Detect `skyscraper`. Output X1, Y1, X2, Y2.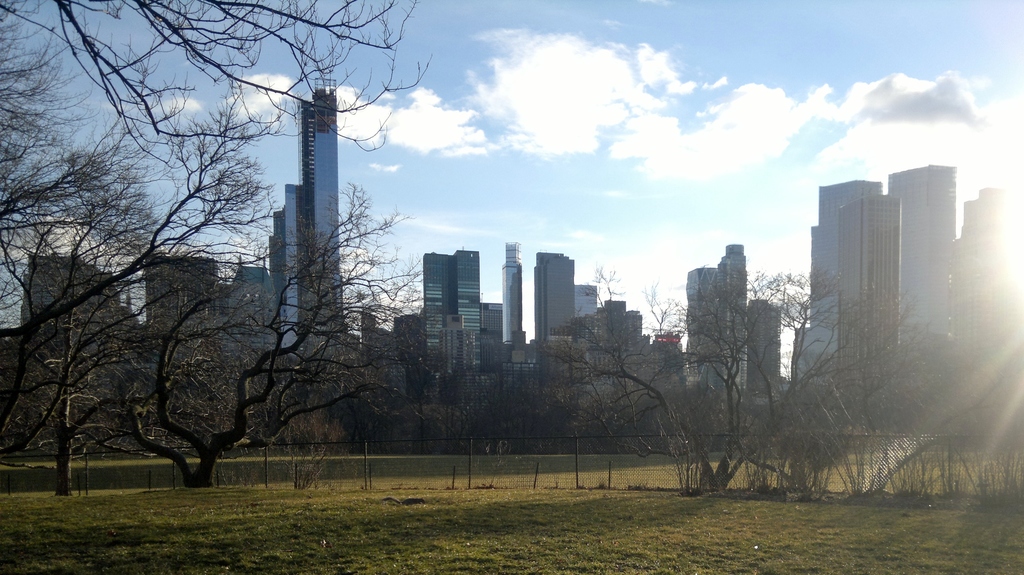
530, 245, 579, 360.
